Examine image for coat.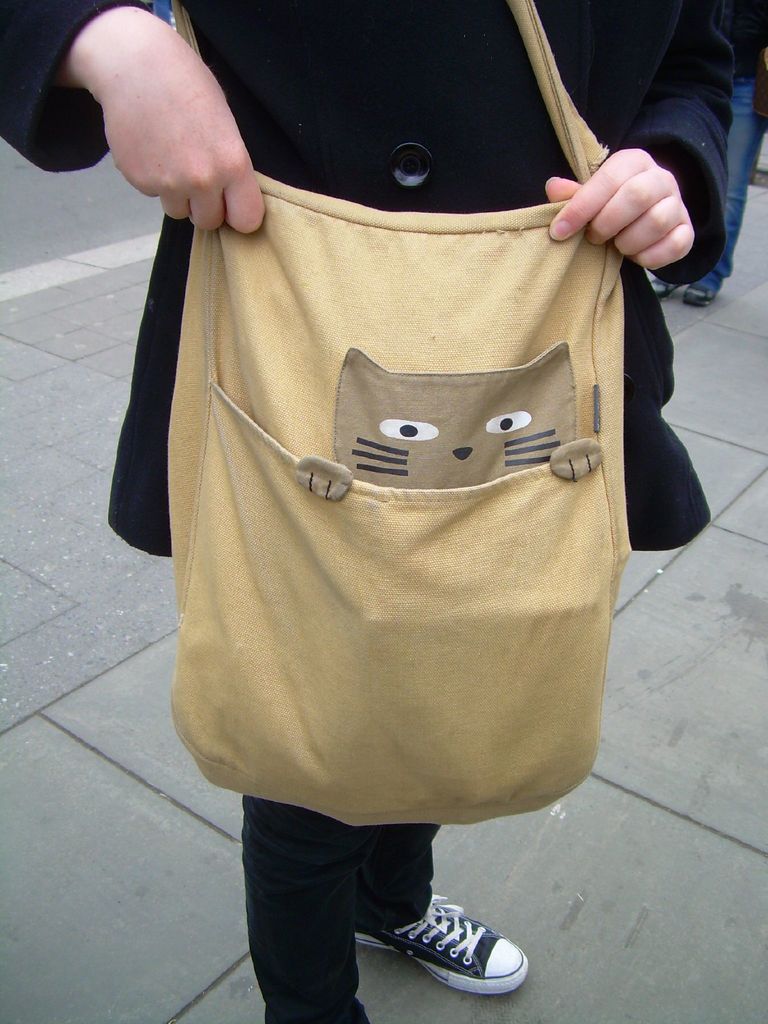
Examination result: {"x1": 0, "y1": 0, "x2": 765, "y2": 564}.
